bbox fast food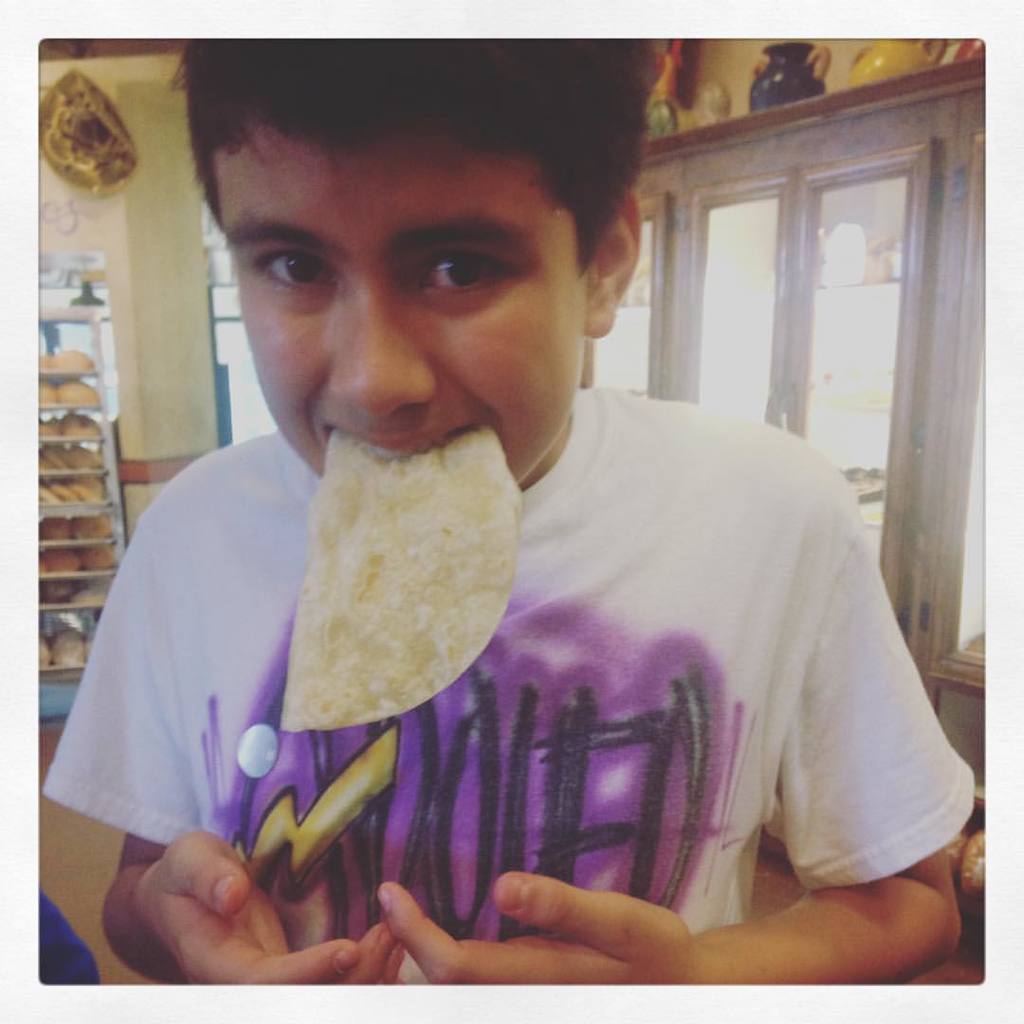
BBox(33, 443, 119, 506)
